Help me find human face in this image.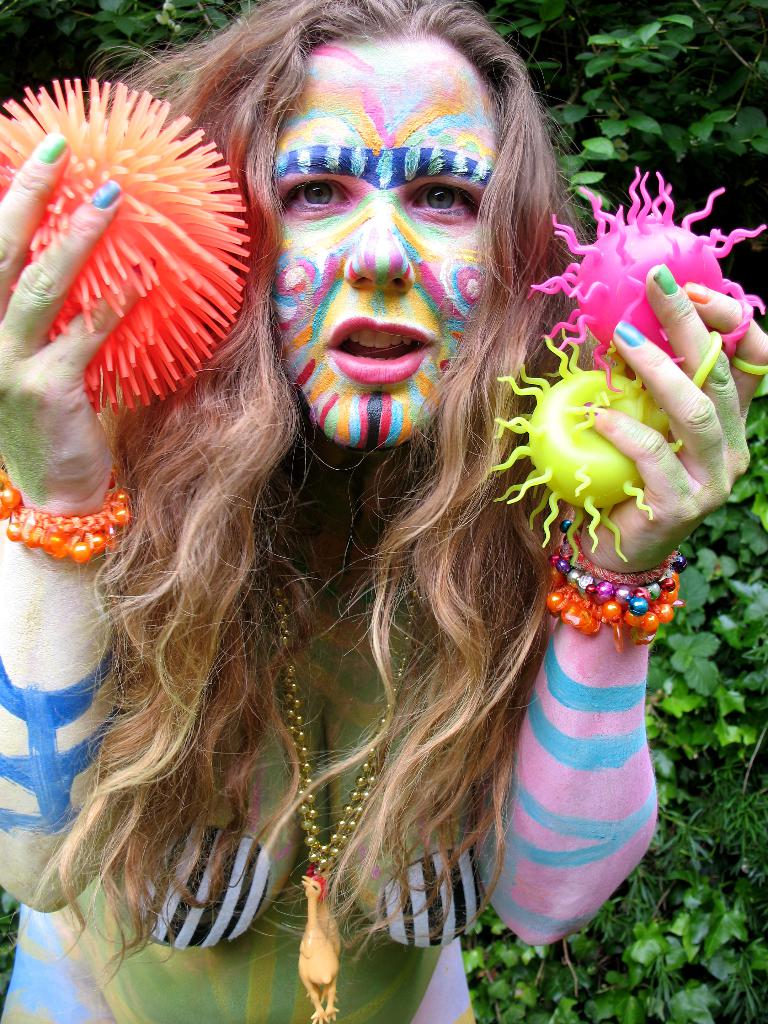
Found it: [272,42,494,442].
